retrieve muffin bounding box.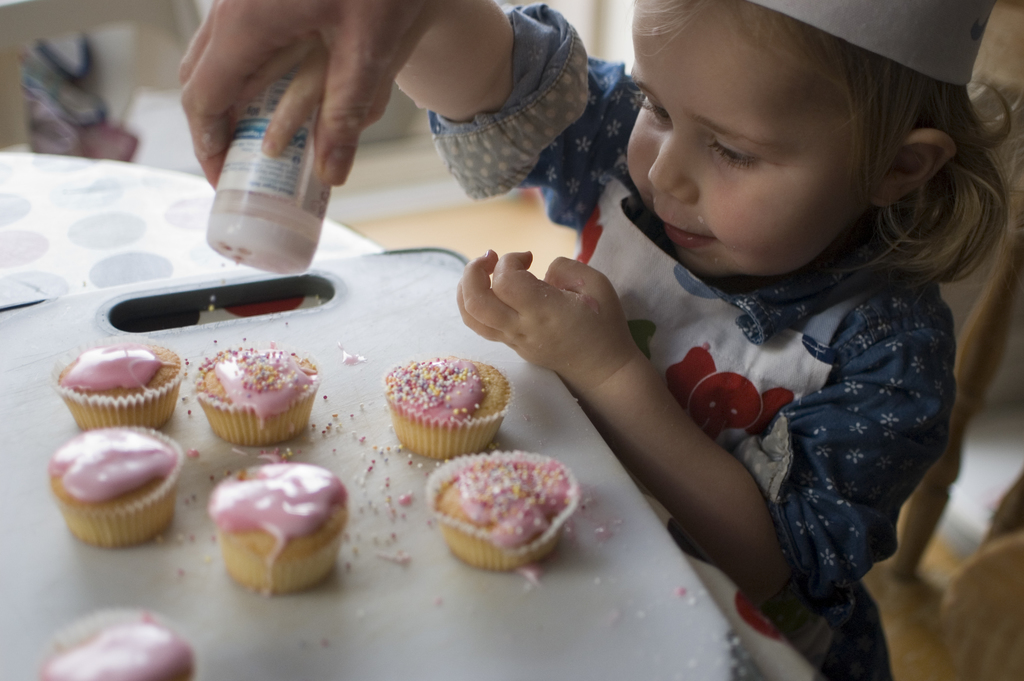
Bounding box: bbox(204, 457, 355, 599).
